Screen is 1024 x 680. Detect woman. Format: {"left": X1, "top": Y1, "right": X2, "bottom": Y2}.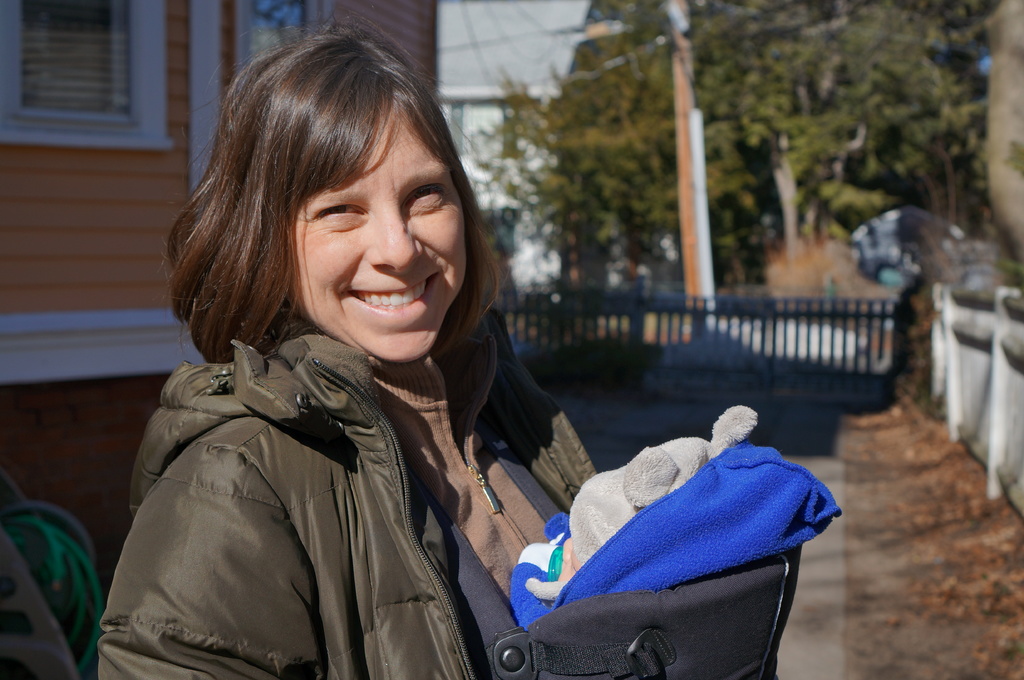
{"left": 88, "top": 8, "right": 847, "bottom": 679}.
